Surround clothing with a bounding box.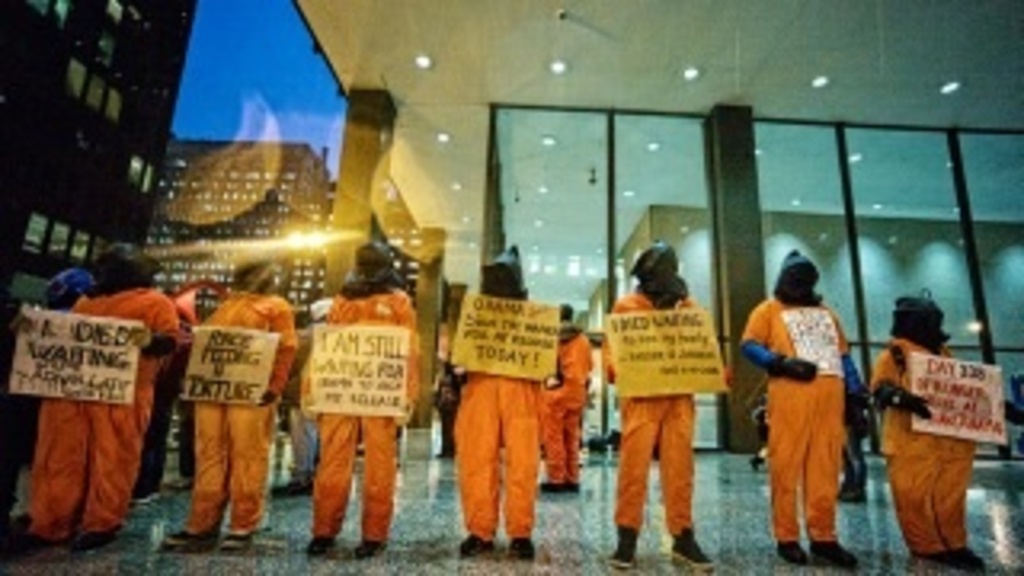
left=26, top=282, right=166, bottom=531.
